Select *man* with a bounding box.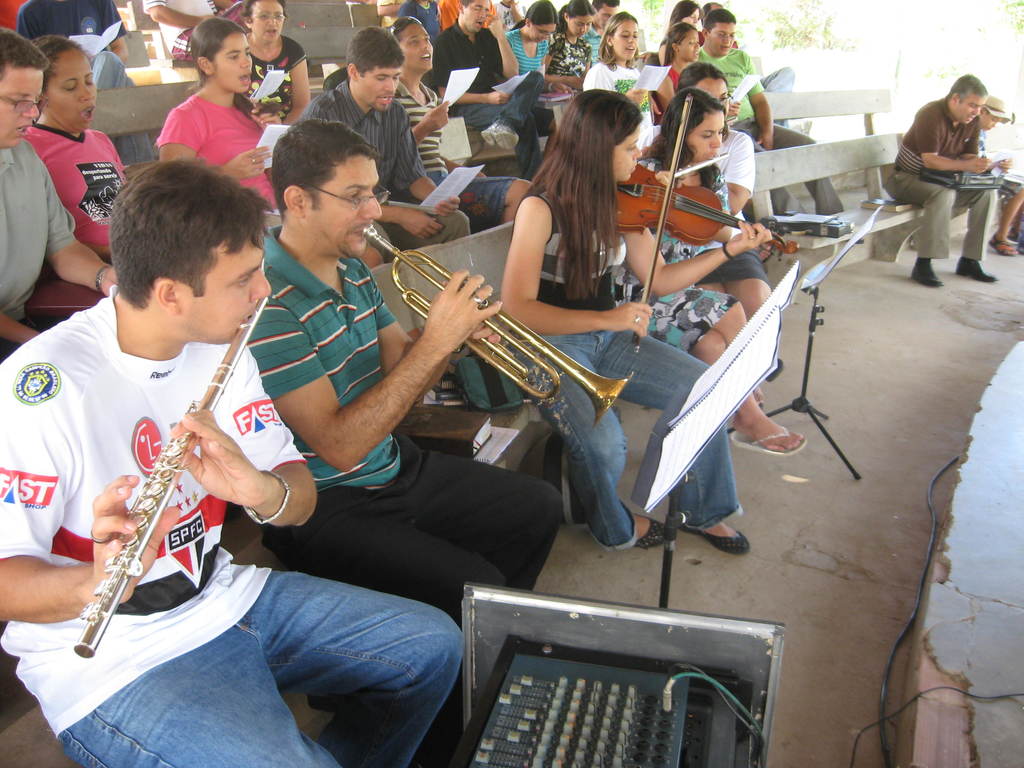
144/0/218/67.
